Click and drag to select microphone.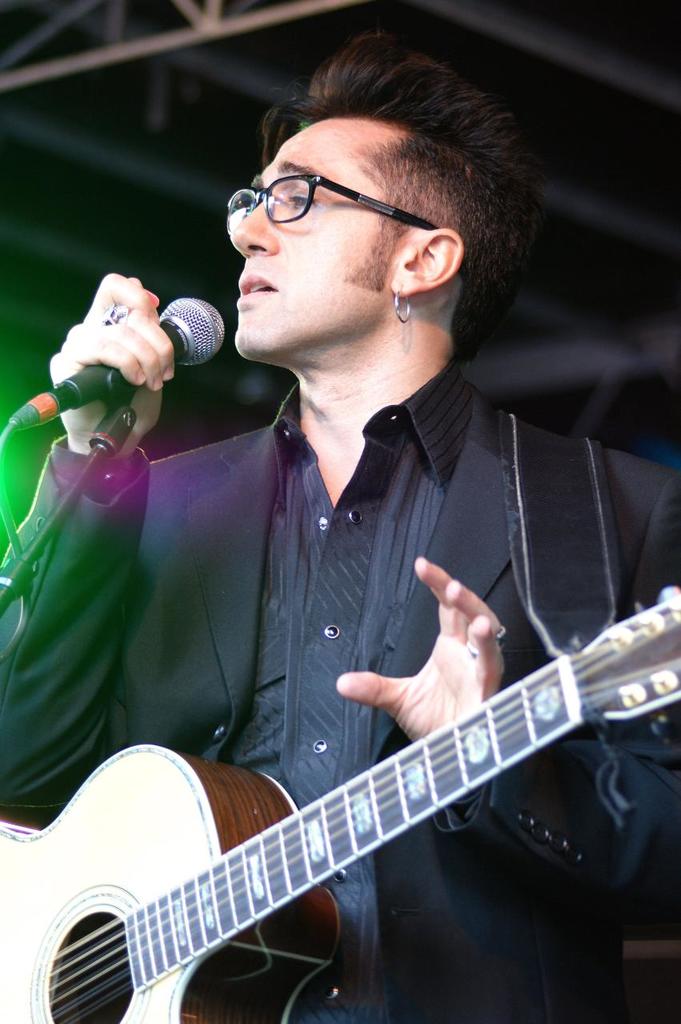
Selection: 50 270 218 428.
